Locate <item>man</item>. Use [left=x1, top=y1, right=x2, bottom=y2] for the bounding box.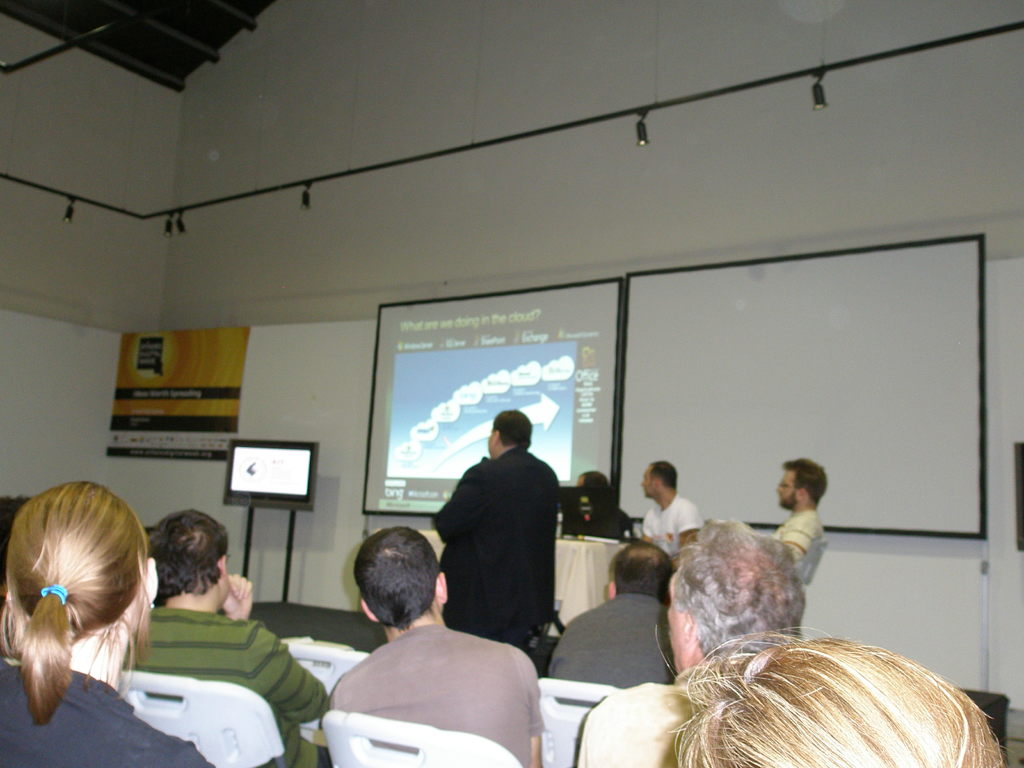
[left=545, top=537, right=677, bottom=691].
